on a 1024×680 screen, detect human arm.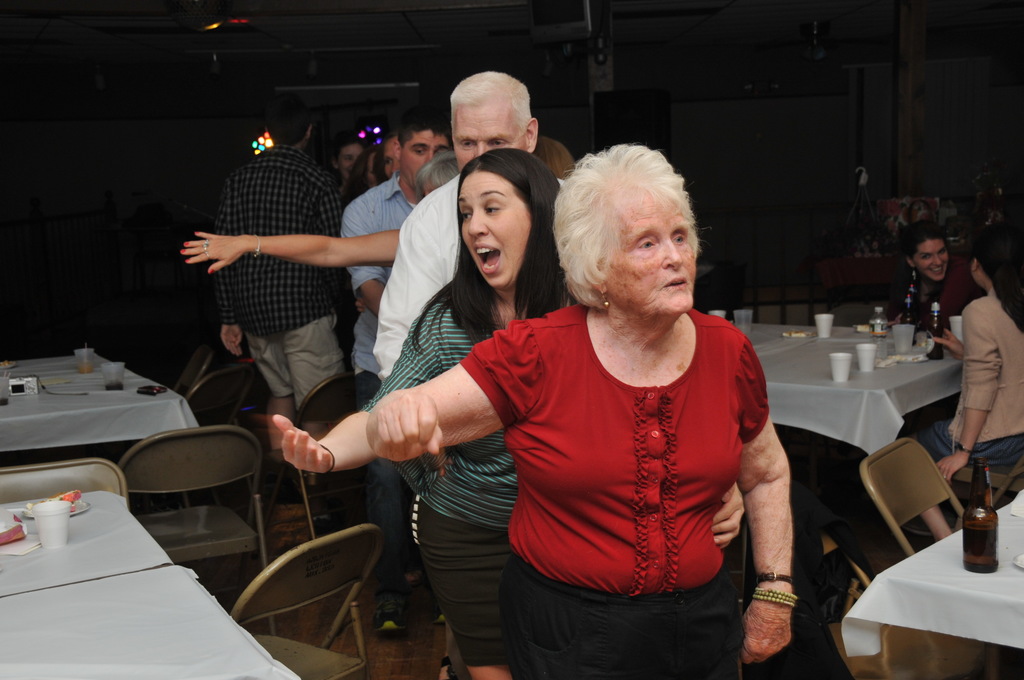
bbox=[211, 165, 259, 365].
